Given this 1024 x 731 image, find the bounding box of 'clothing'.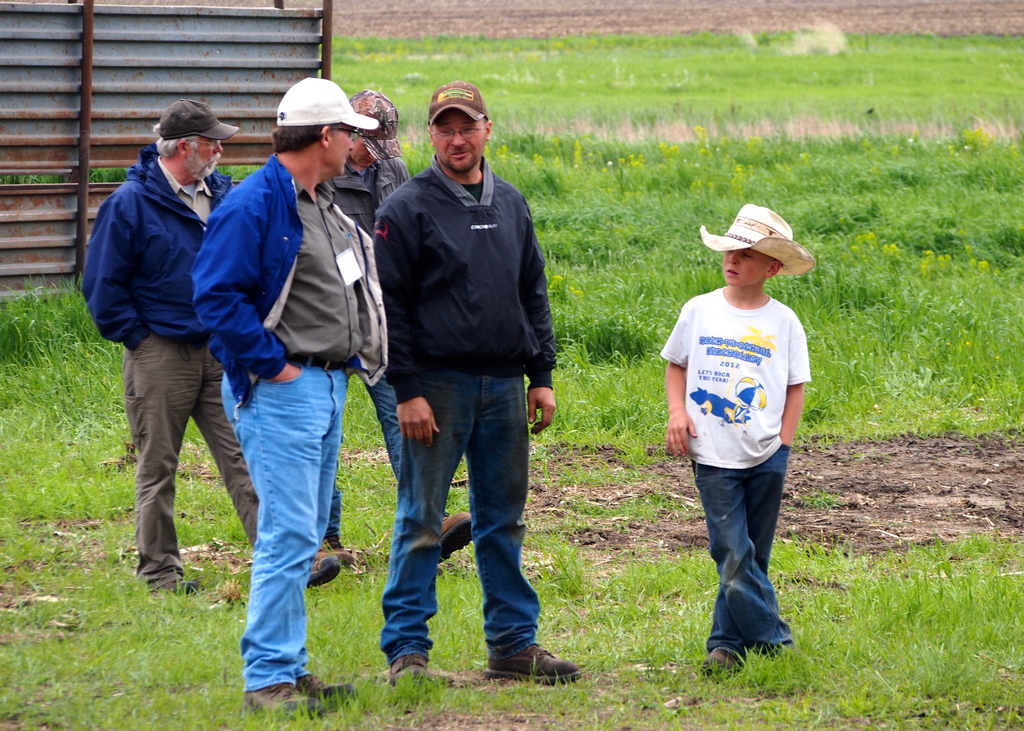
376,145,555,651.
